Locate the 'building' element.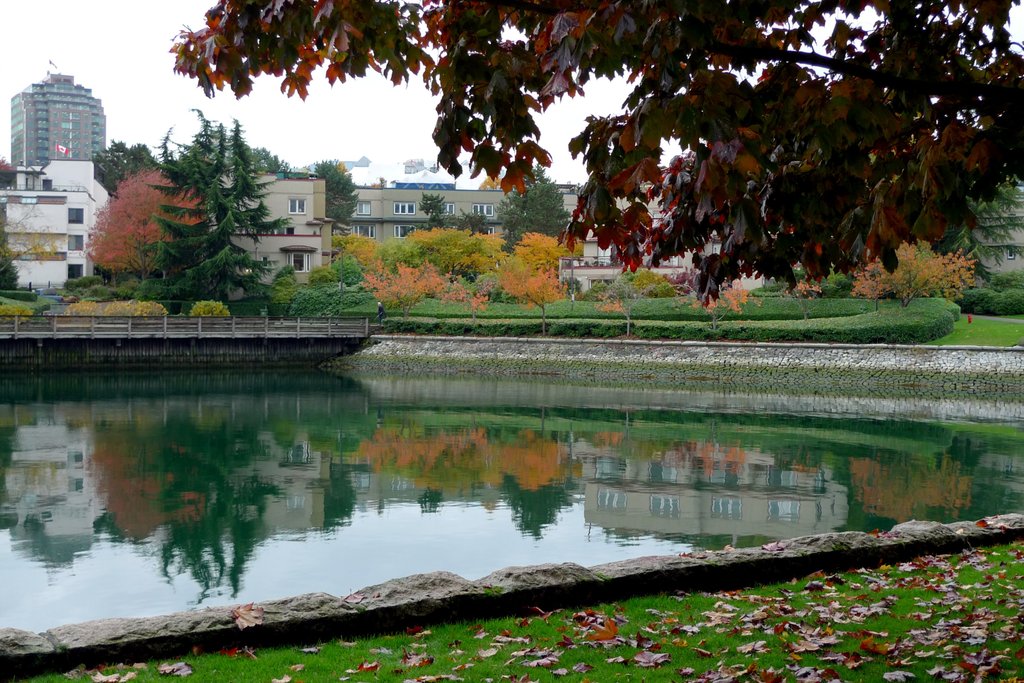
Element bbox: box=[957, 170, 1023, 272].
